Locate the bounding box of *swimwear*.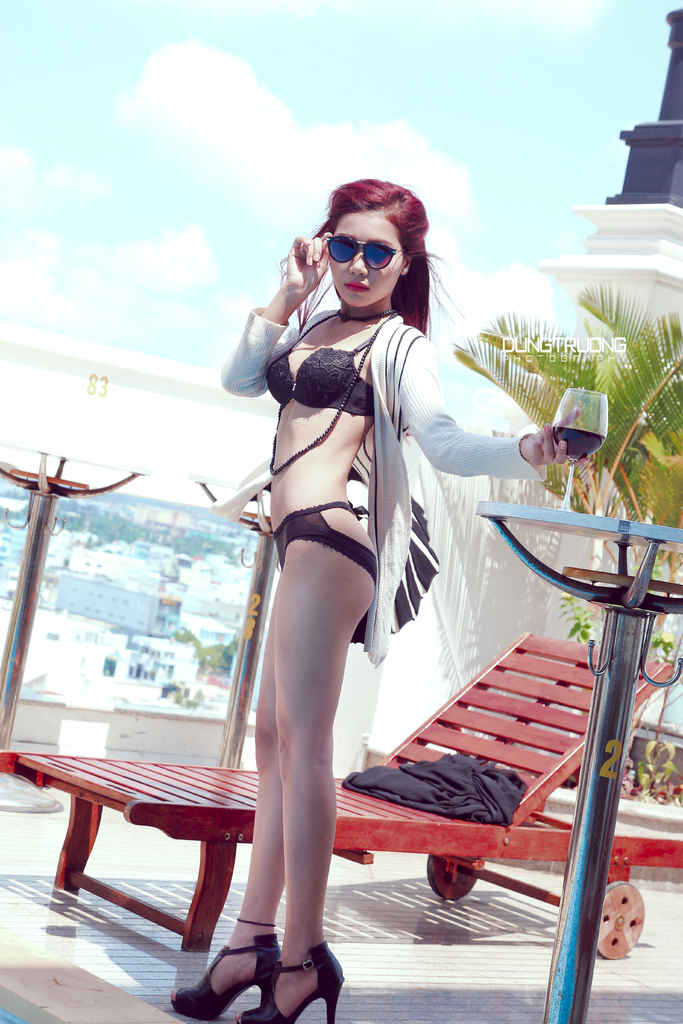
Bounding box: (267,313,374,417).
